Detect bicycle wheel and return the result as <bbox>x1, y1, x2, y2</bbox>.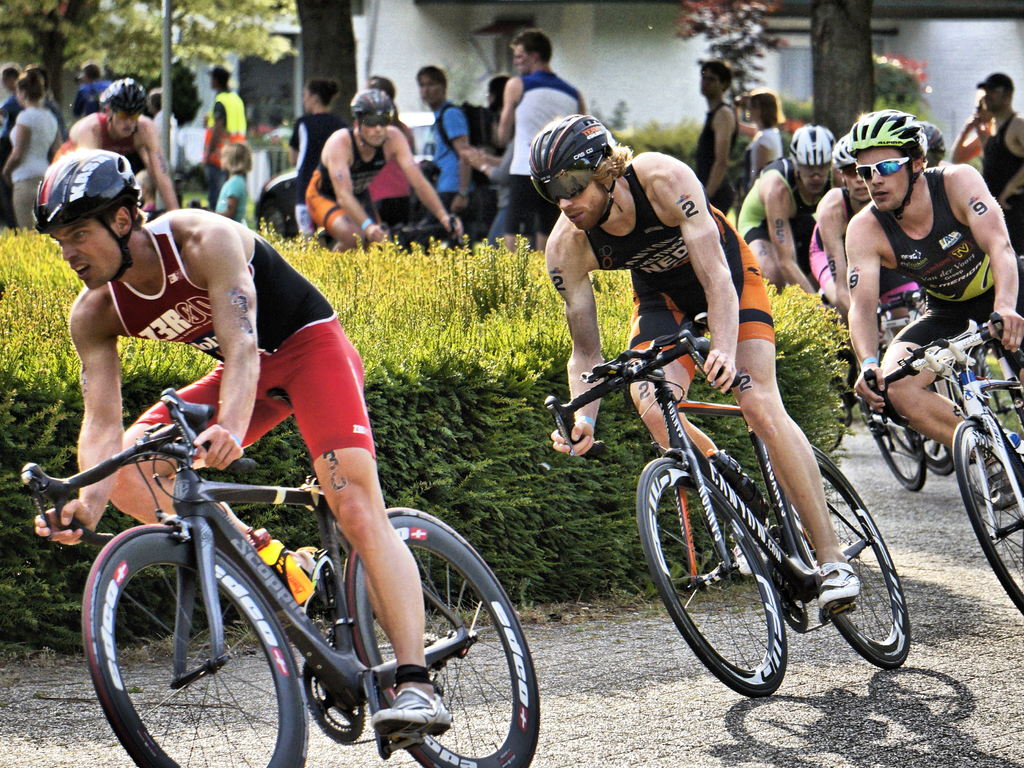
<bbox>923, 430, 952, 476</bbox>.
